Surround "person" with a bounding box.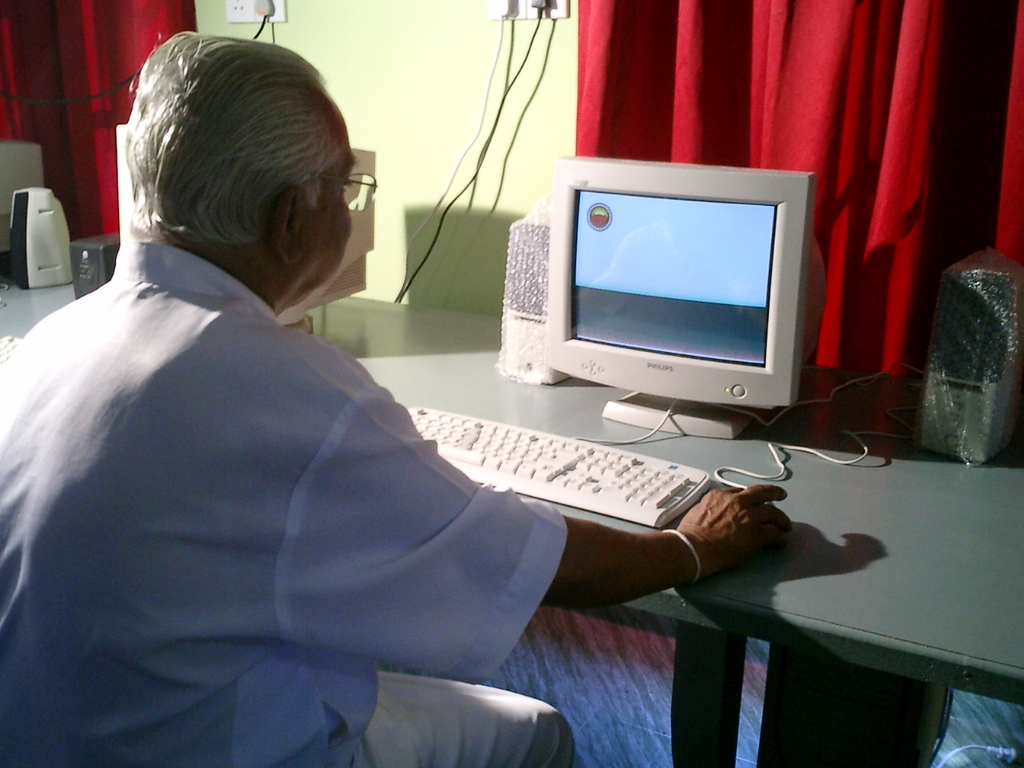
crop(0, 30, 794, 767).
